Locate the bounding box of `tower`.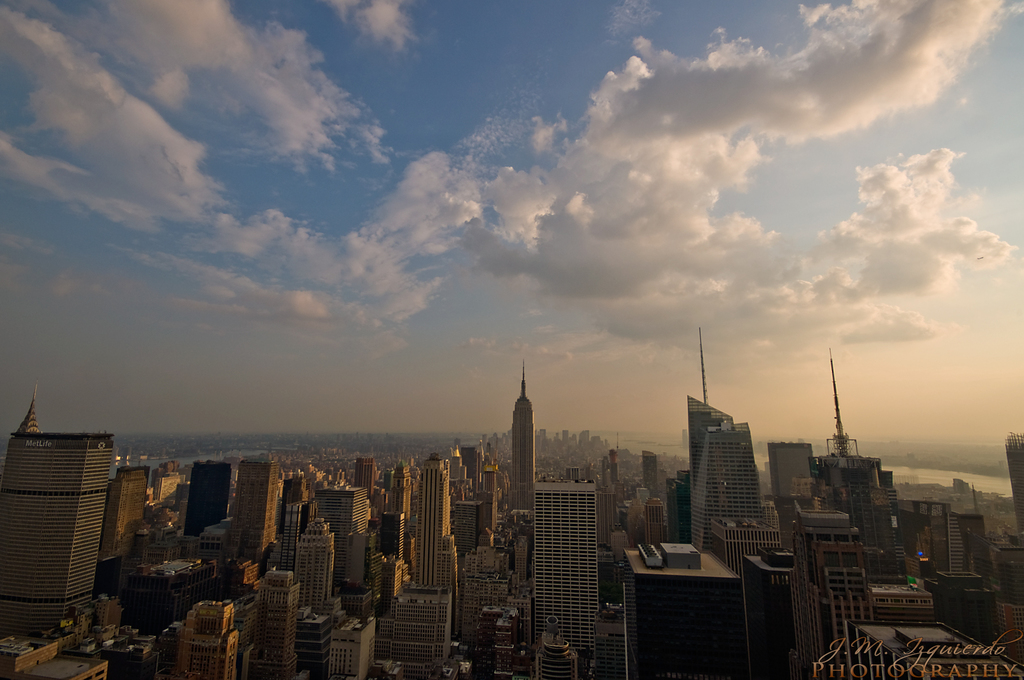
Bounding box: rect(625, 541, 751, 679).
